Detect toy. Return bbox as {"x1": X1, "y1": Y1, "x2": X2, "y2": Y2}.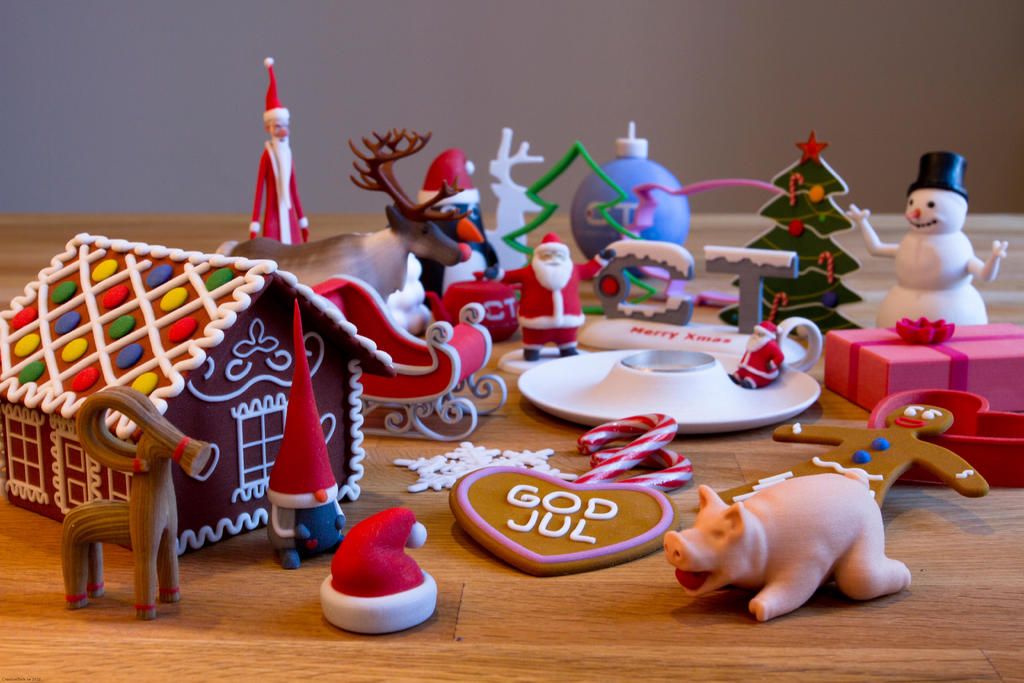
{"x1": 832, "y1": 152, "x2": 1017, "y2": 315}.
